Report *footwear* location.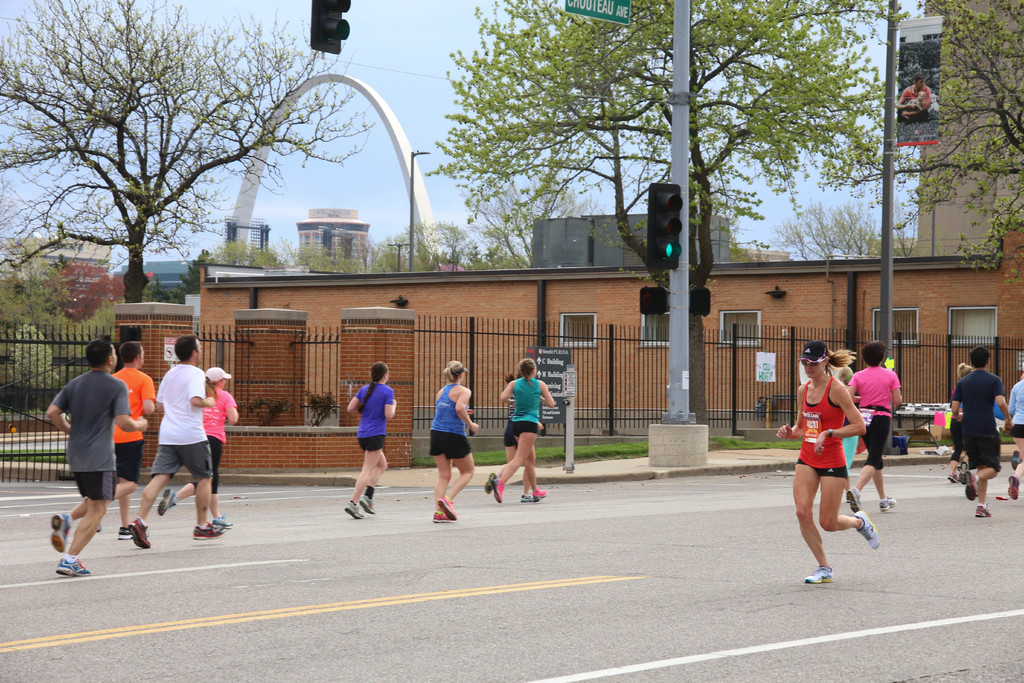
Report: [115,525,135,539].
